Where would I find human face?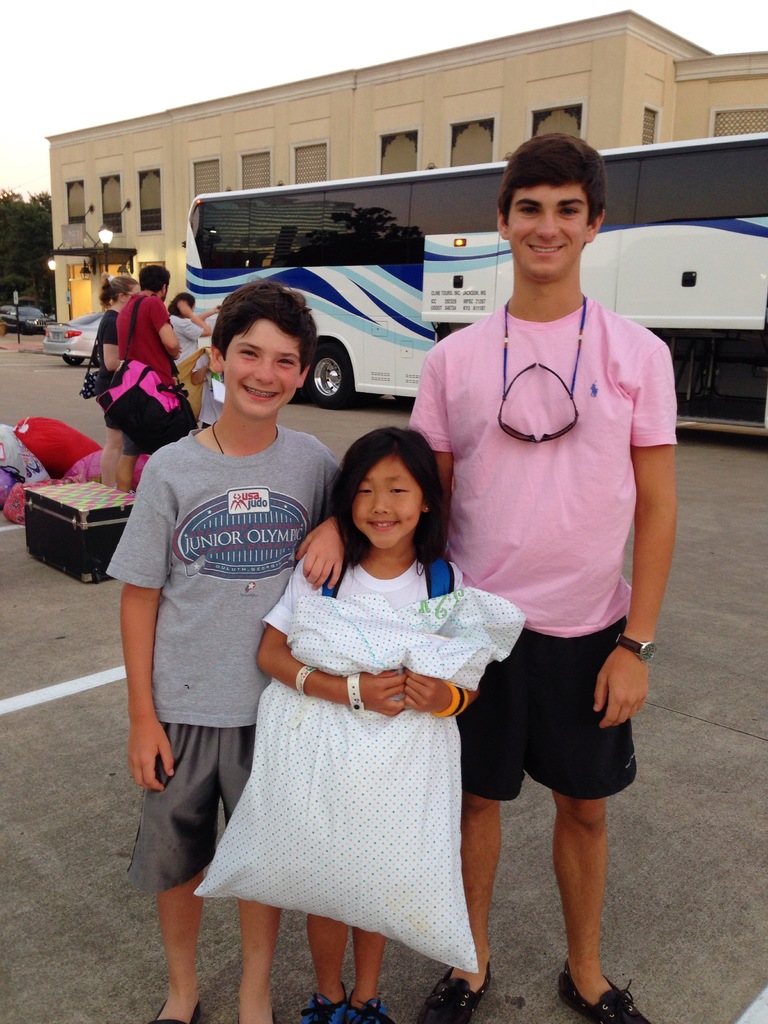
At <box>220,325,307,417</box>.
